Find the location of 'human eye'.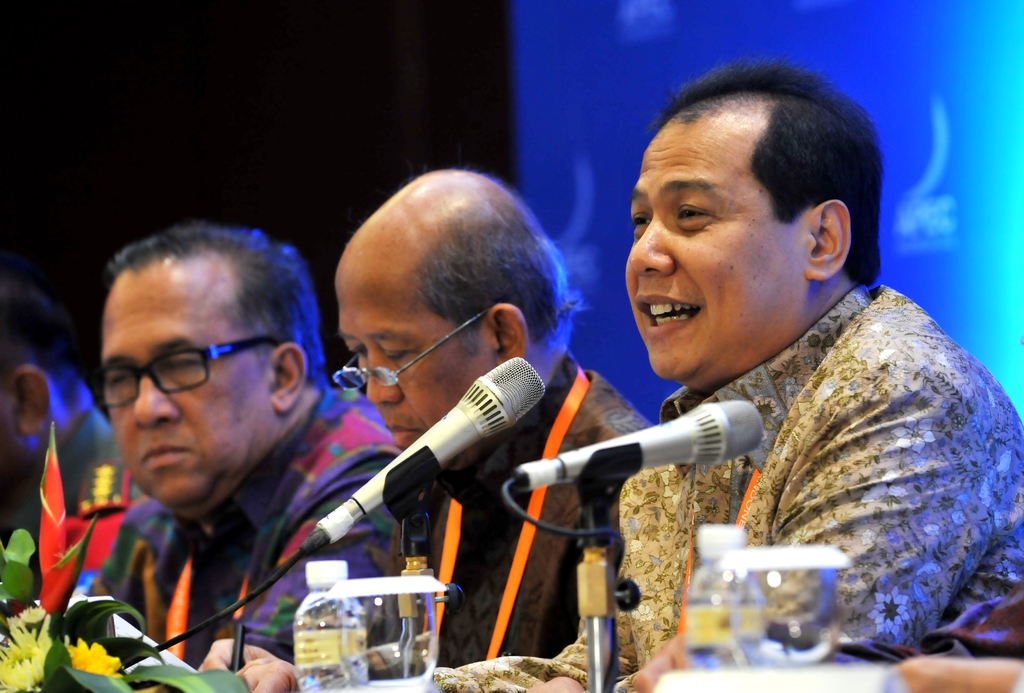
Location: crop(105, 362, 135, 388).
